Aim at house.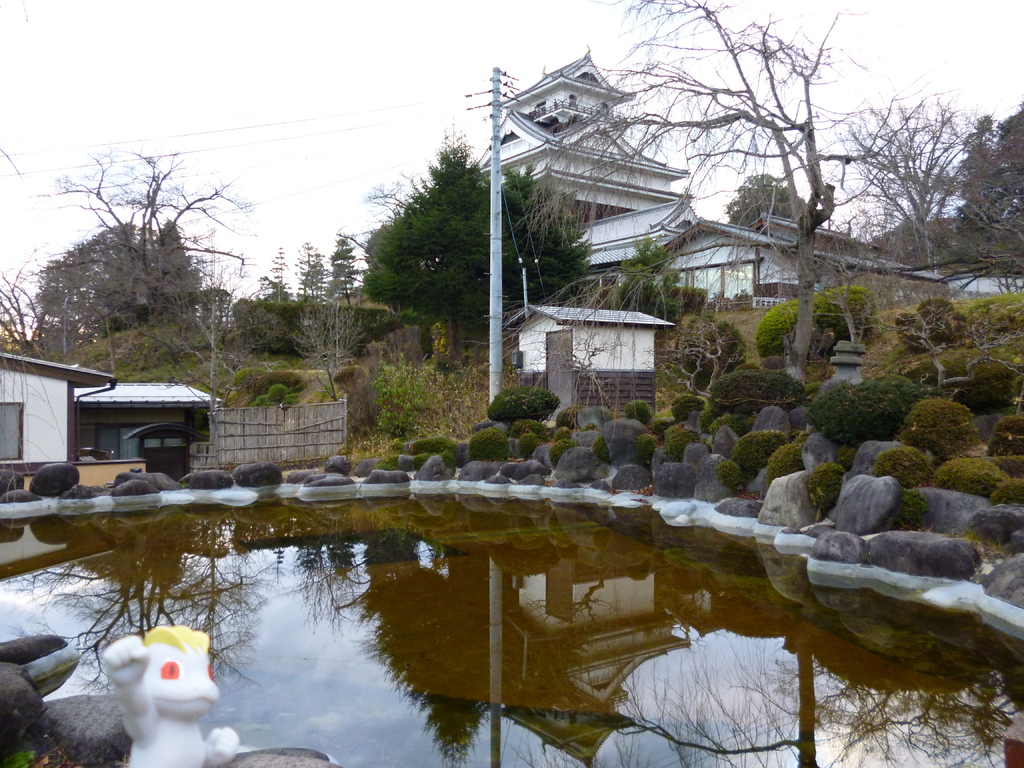
Aimed at bbox=(500, 302, 679, 429).
